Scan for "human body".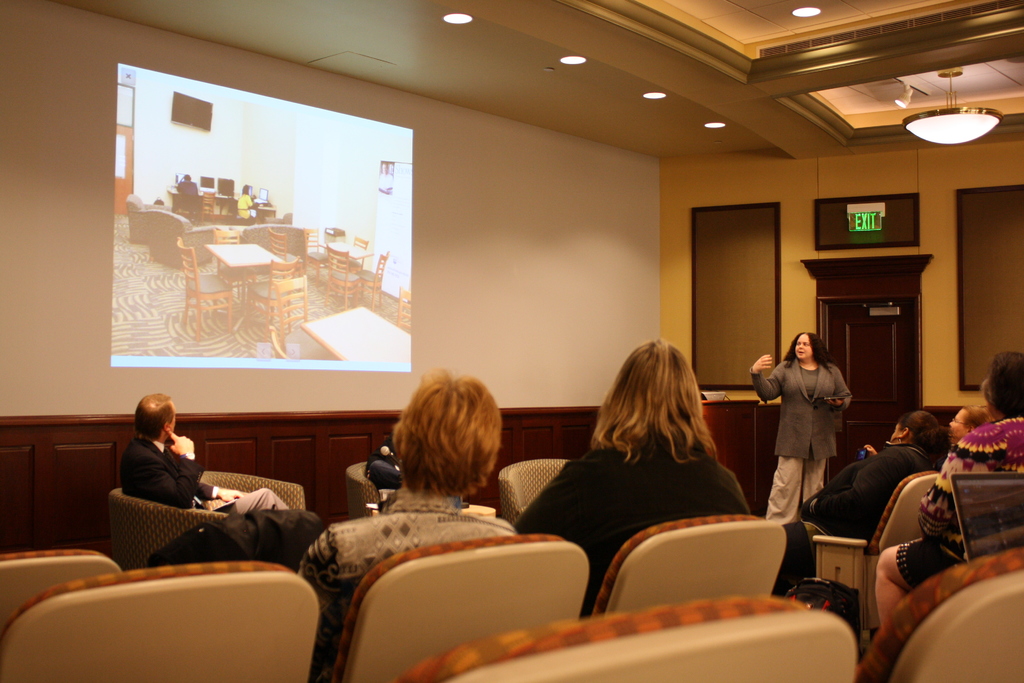
Scan result: <box>869,357,1023,636</box>.
